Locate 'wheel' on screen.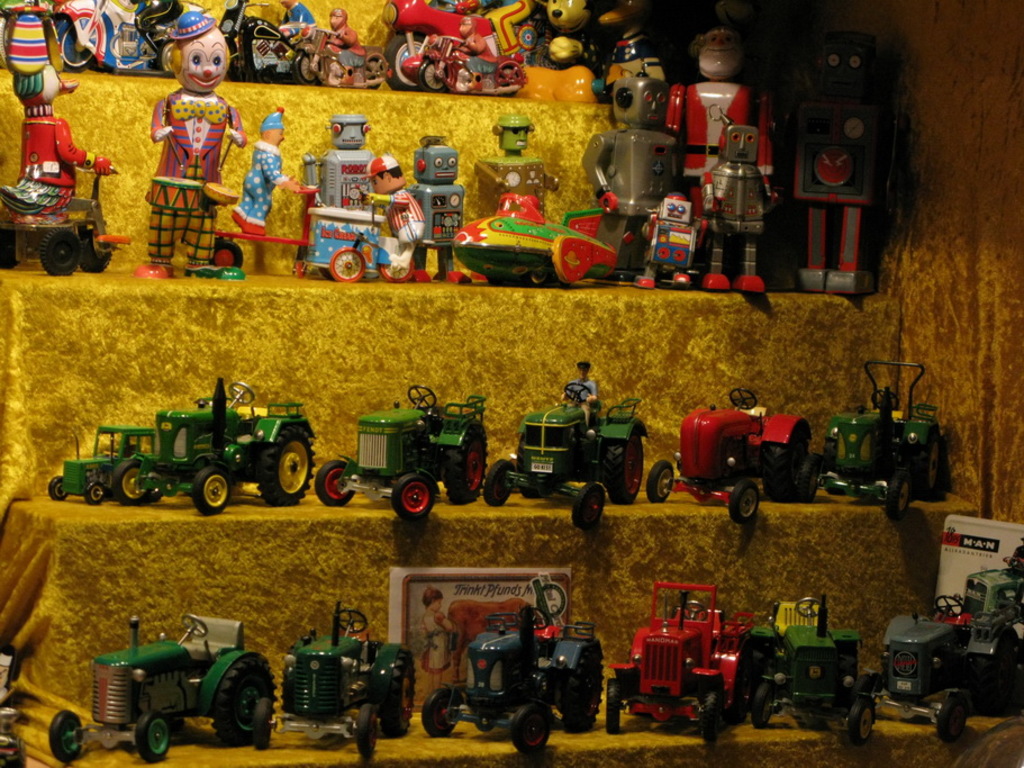
On screen at Rect(316, 457, 359, 507).
